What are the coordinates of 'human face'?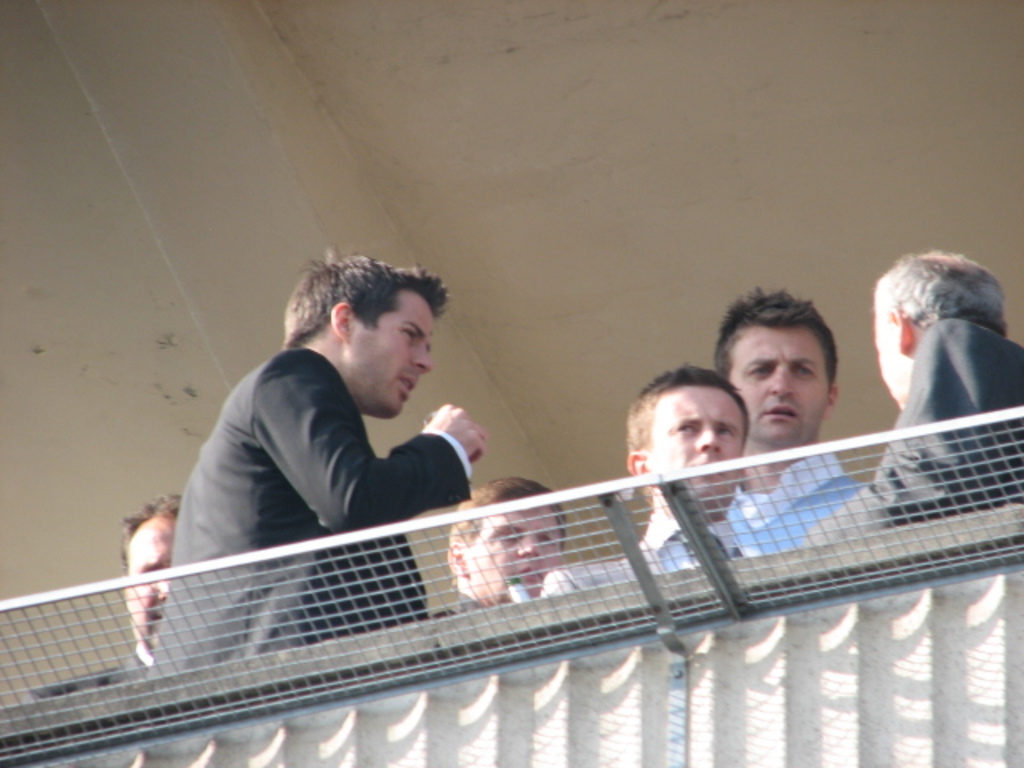
region(731, 331, 829, 450).
